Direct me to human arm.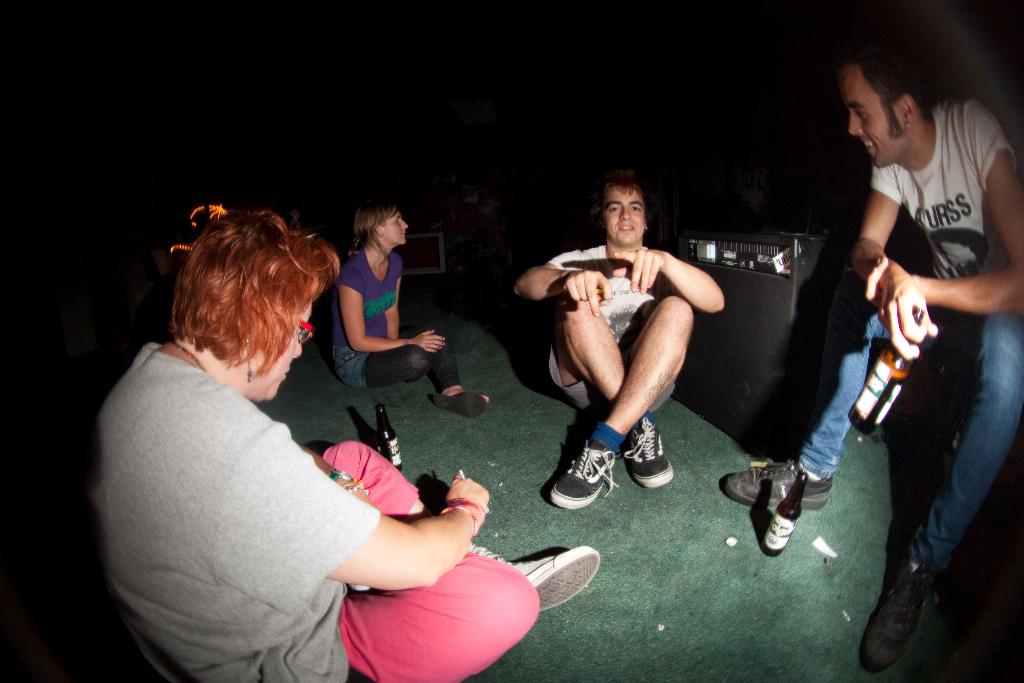
Direction: (852, 165, 953, 362).
